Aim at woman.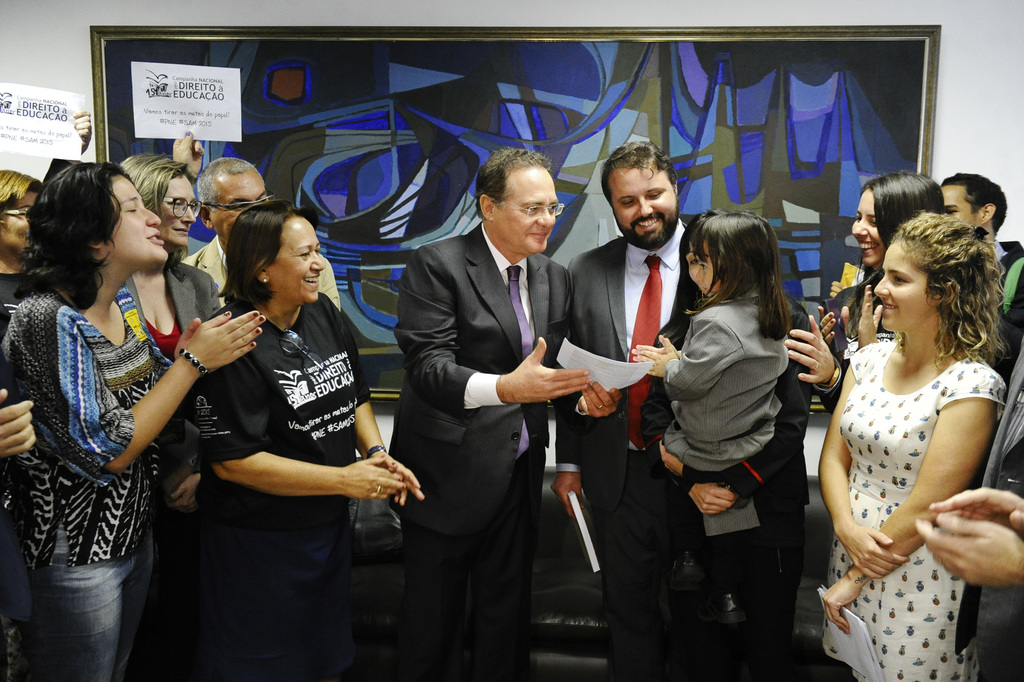
Aimed at select_region(102, 153, 240, 375).
